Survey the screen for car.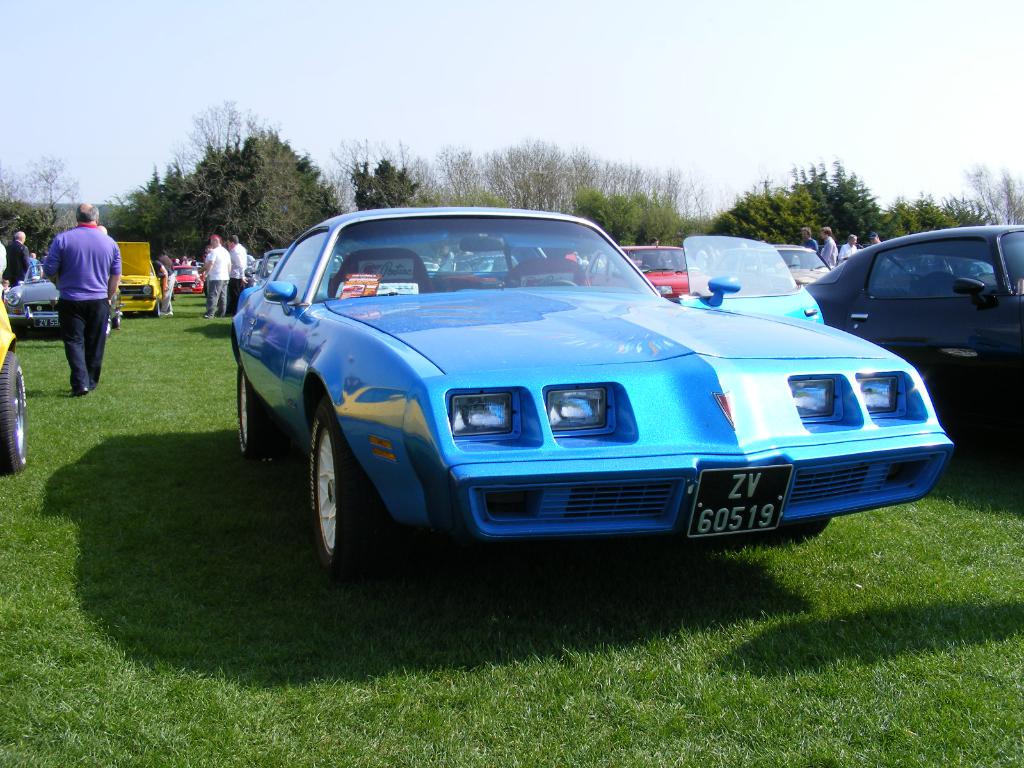
Survey found: <box>802,224,1023,406</box>.
